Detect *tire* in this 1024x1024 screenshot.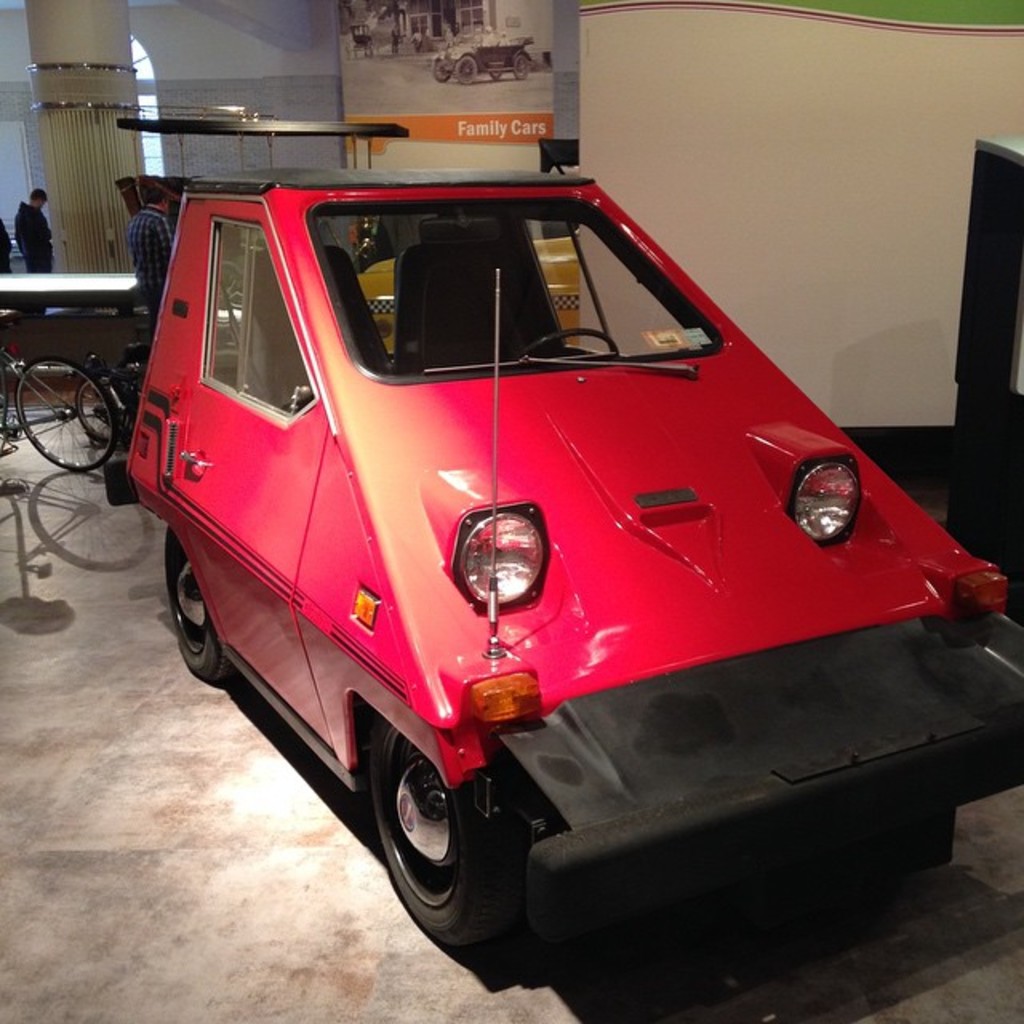
Detection: bbox=(434, 58, 450, 82).
